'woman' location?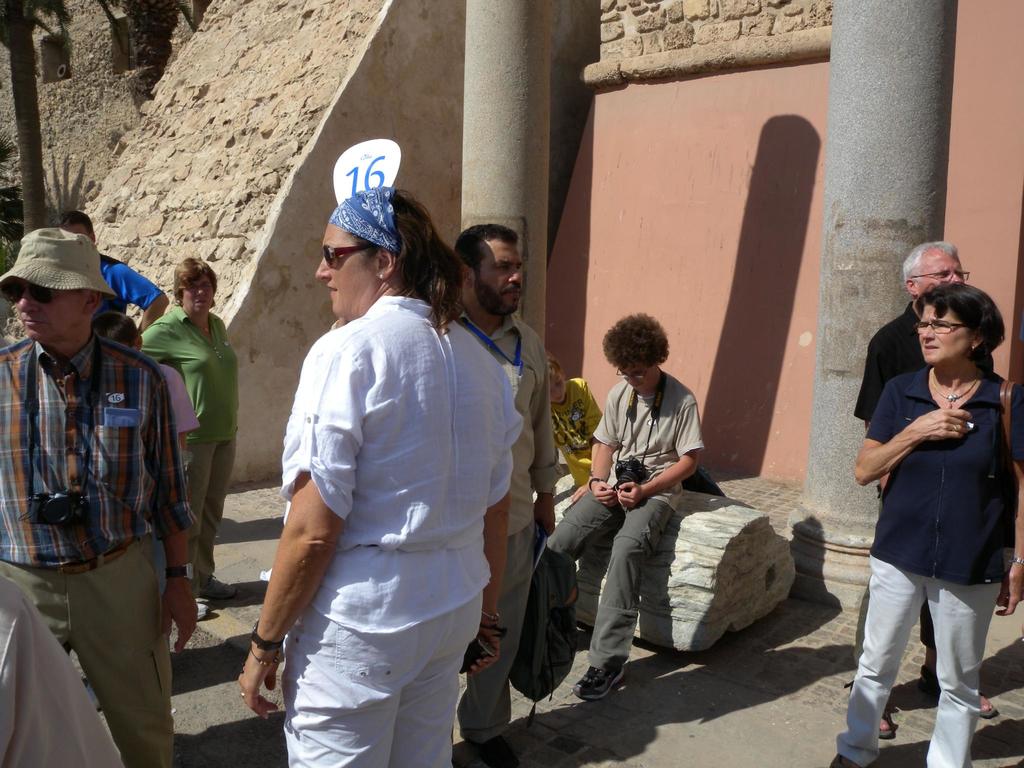
(138, 257, 243, 616)
